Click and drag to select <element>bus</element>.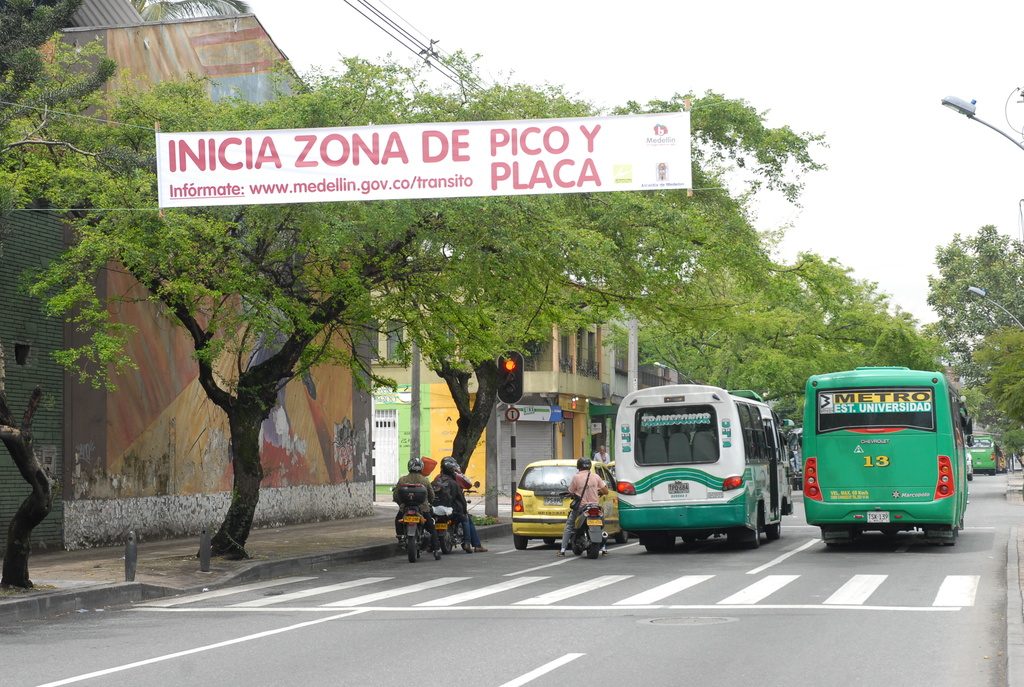
Selection: x1=787, y1=427, x2=804, y2=489.
